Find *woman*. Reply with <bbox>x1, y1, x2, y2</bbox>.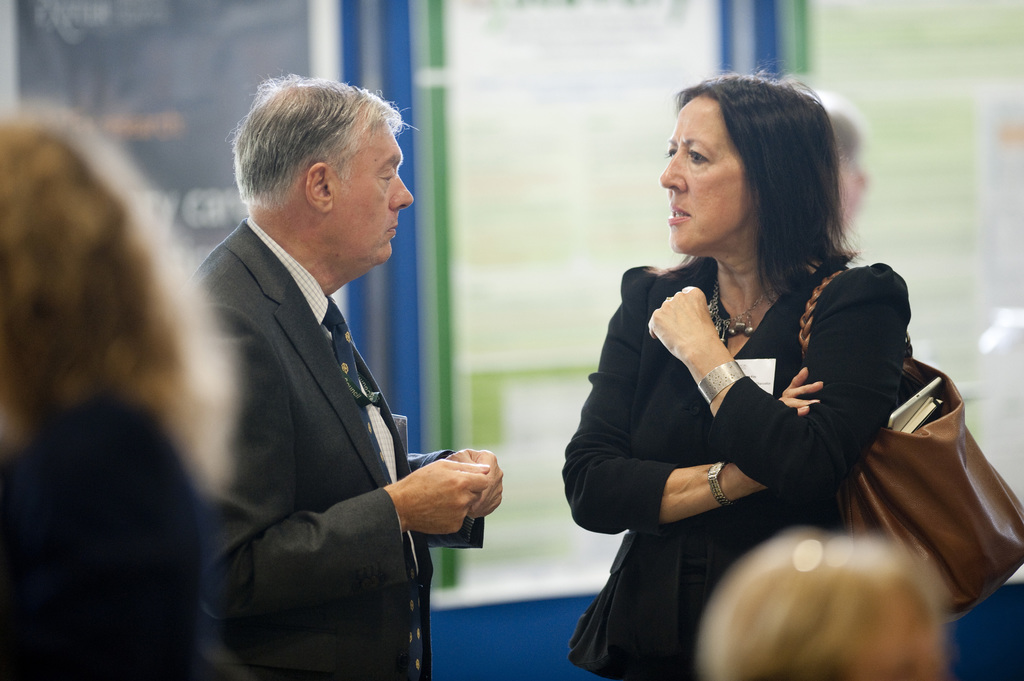
<bbox>0, 113, 237, 680</bbox>.
